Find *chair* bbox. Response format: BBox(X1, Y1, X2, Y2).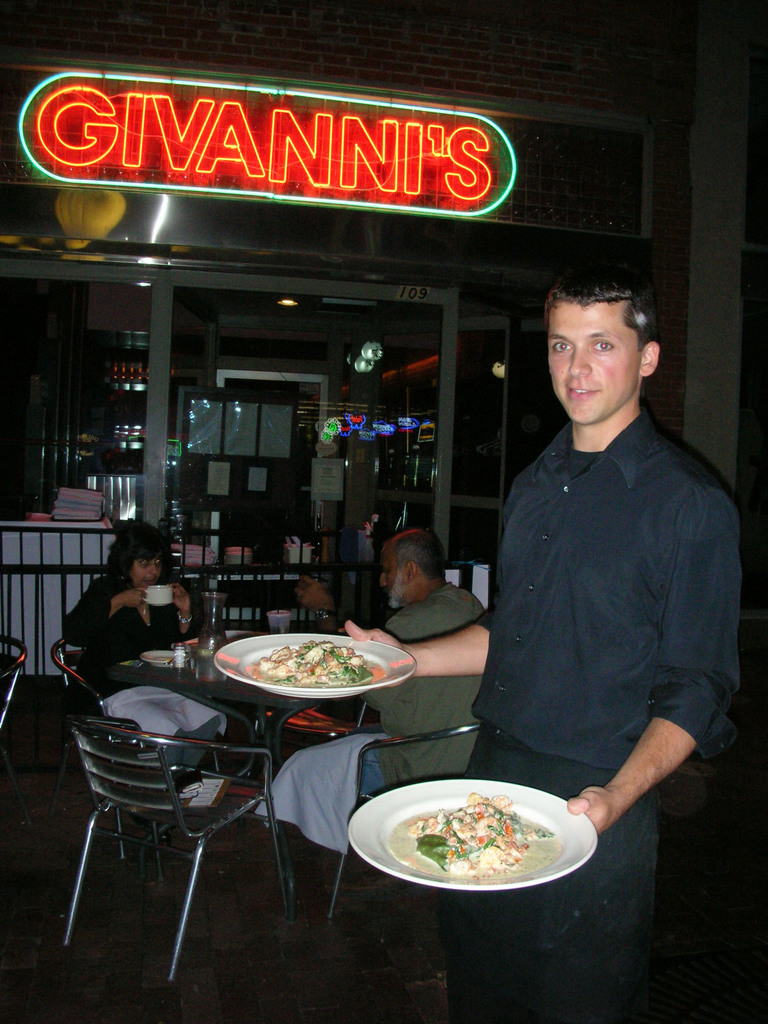
BBox(52, 637, 261, 861).
